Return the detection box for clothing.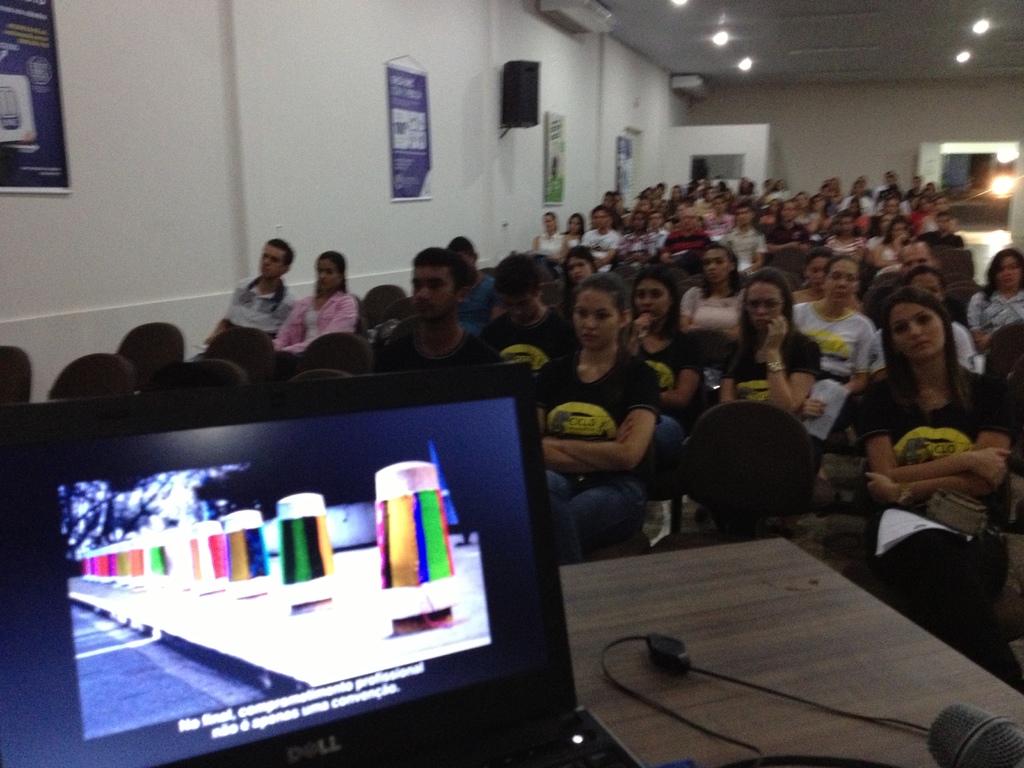
730,319,820,438.
